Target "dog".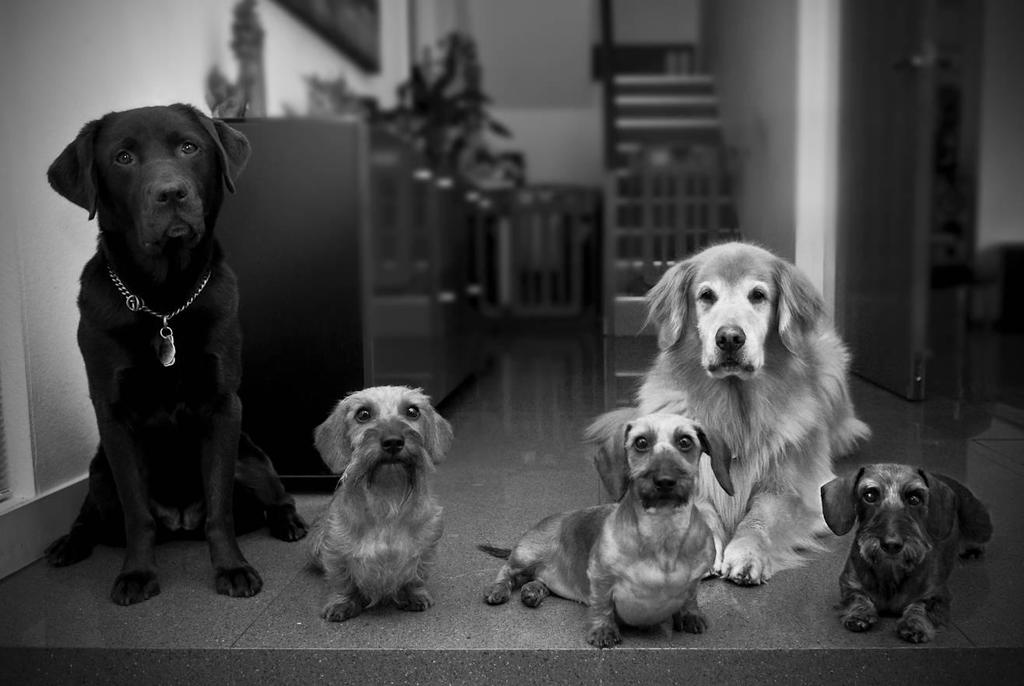
Target region: <bbox>573, 232, 874, 582</bbox>.
